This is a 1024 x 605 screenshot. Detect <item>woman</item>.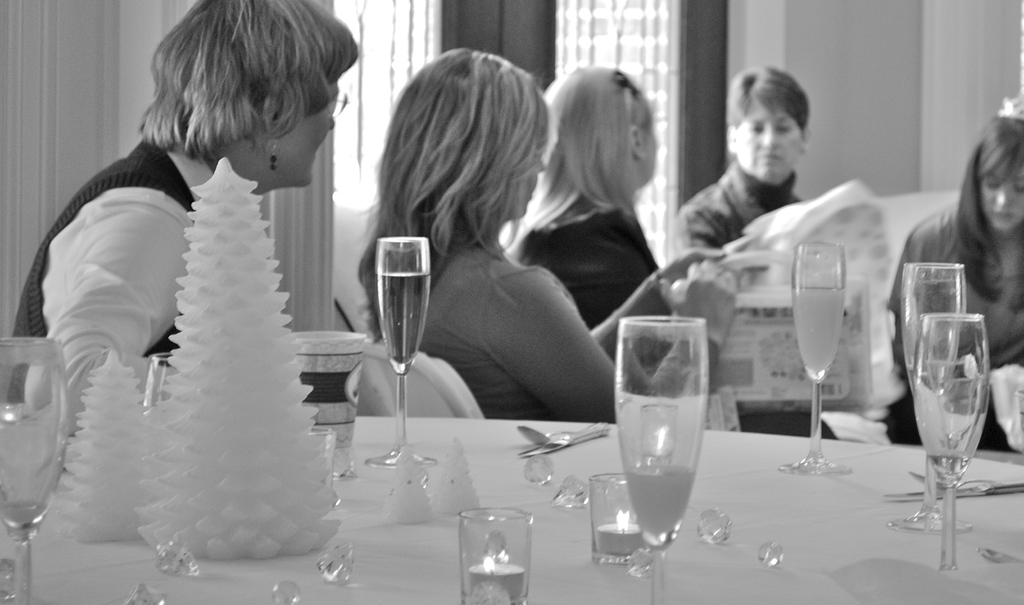
[left=514, top=60, right=838, bottom=444].
